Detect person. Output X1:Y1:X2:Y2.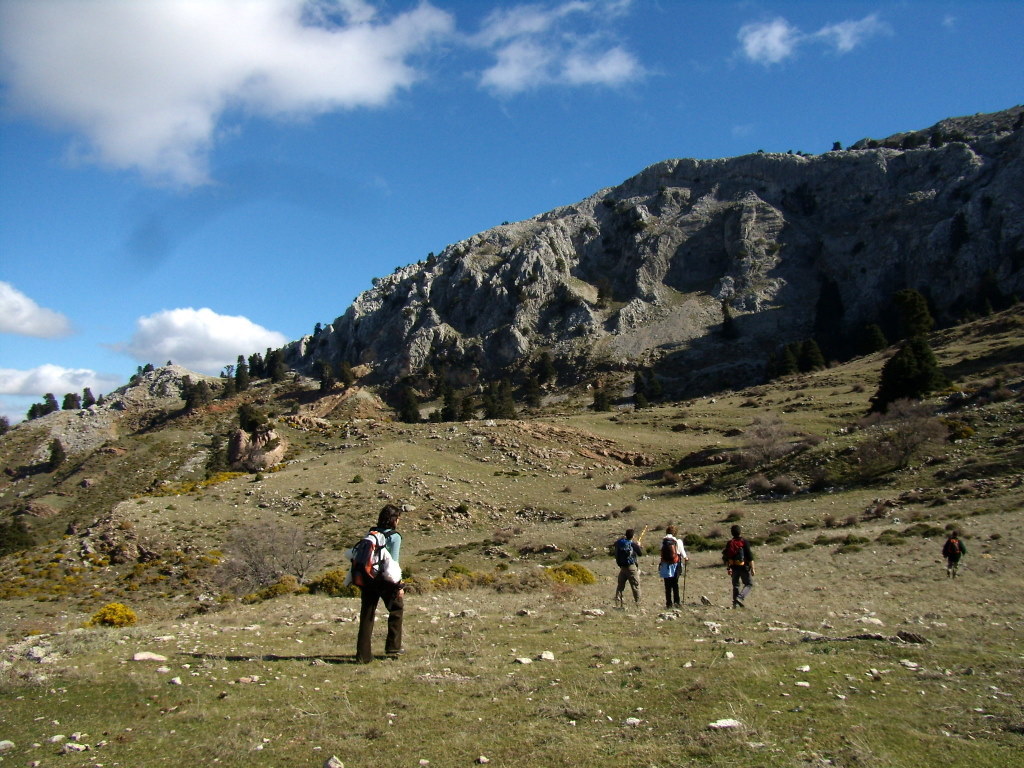
942:531:964:573.
